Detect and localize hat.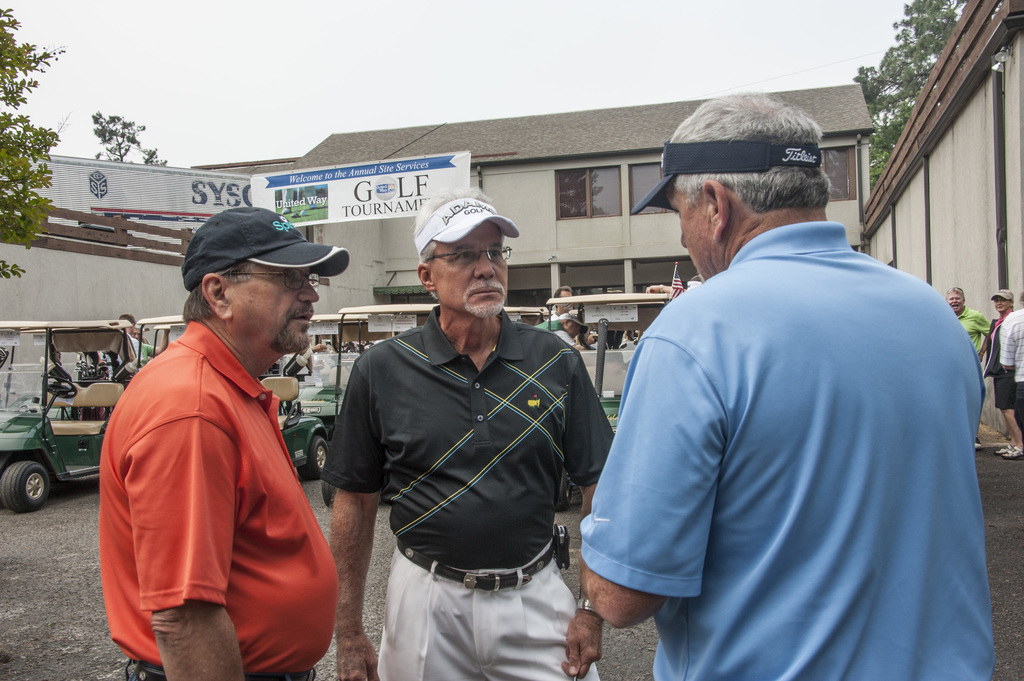
Localized at bbox=(182, 205, 350, 287).
